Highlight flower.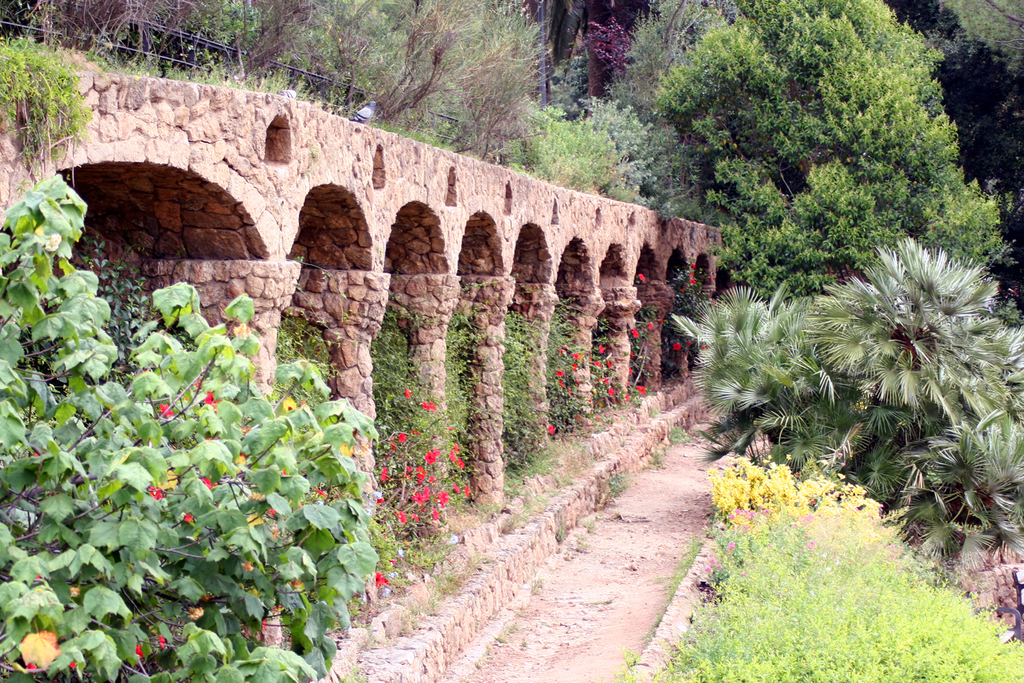
Highlighted region: locate(418, 396, 436, 410).
